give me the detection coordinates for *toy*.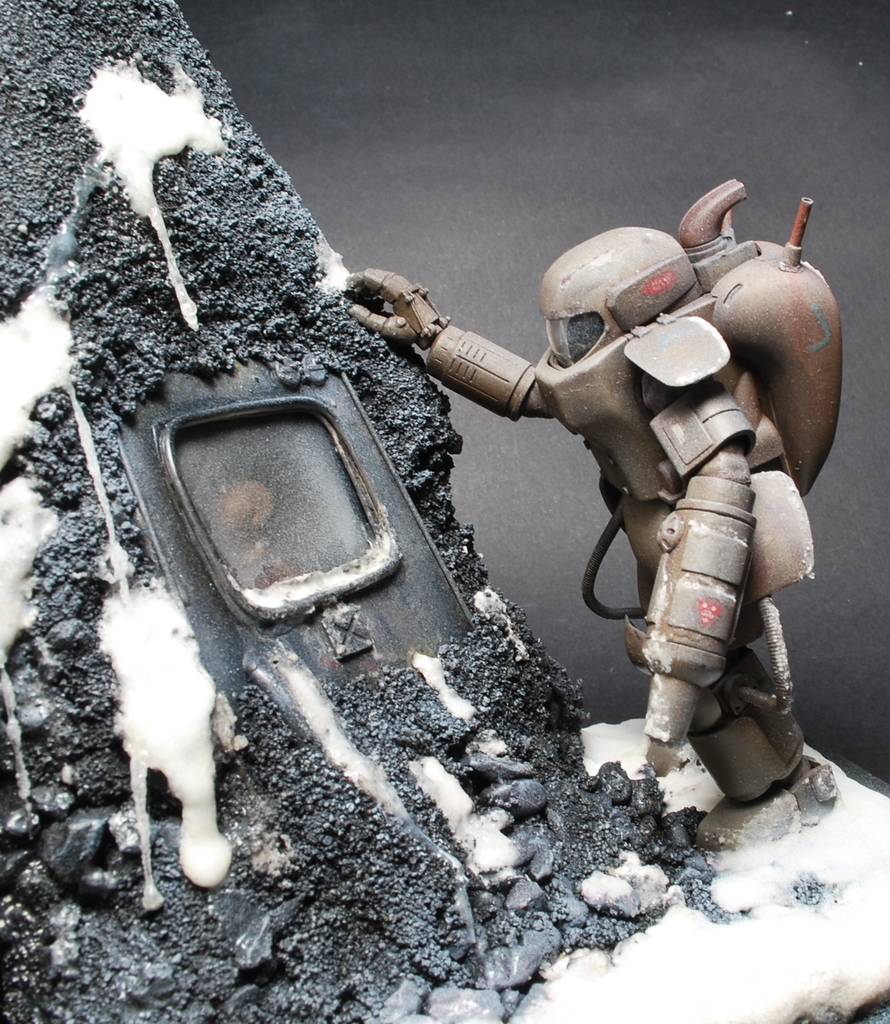
select_region(401, 192, 855, 803).
